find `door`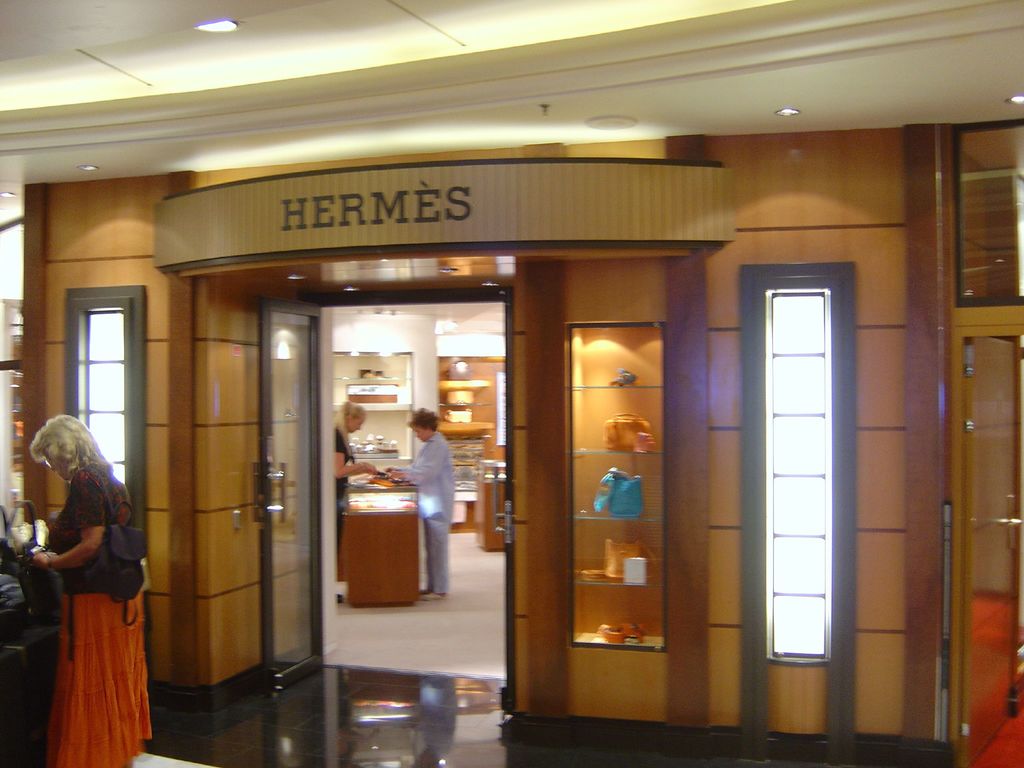
bbox=(248, 300, 333, 698)
